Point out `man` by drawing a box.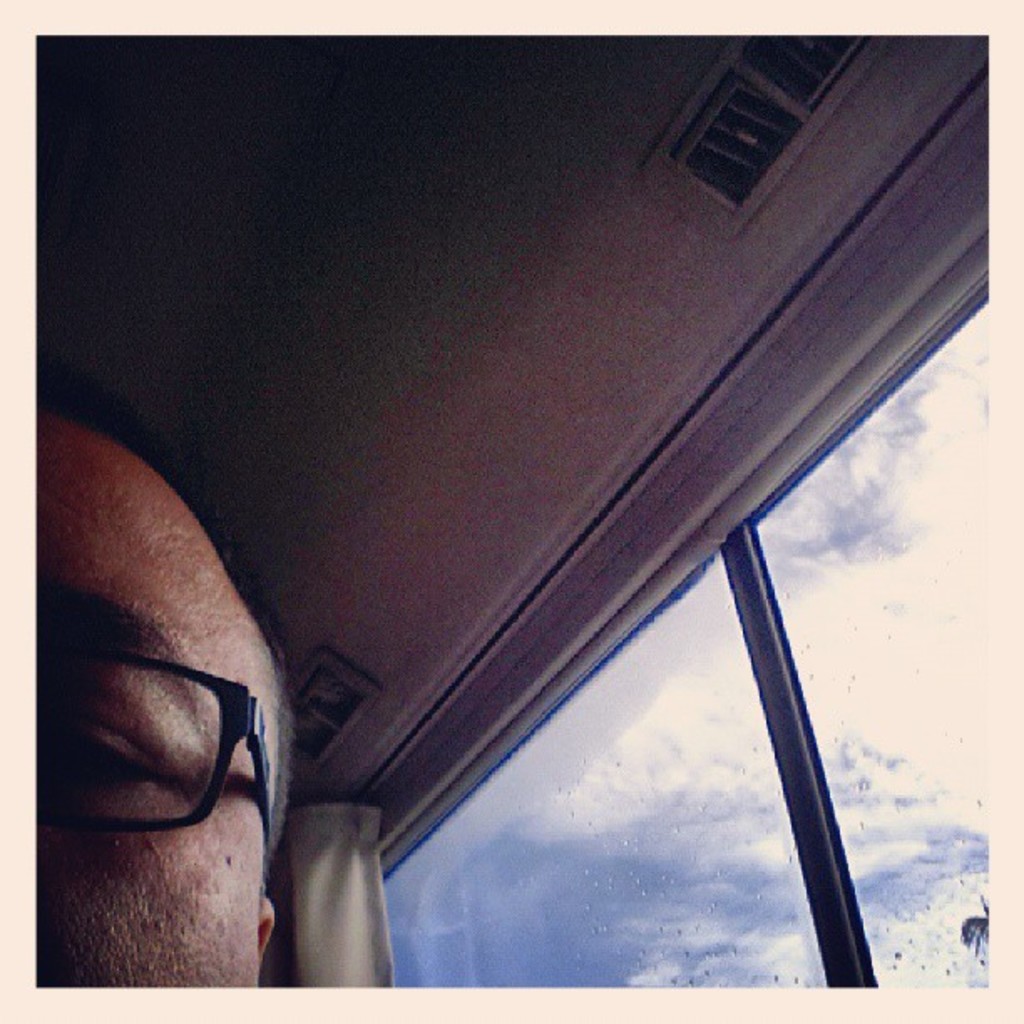
{"x1": 17, "y1": 336, "x2": 361, "y2": 1023}.
